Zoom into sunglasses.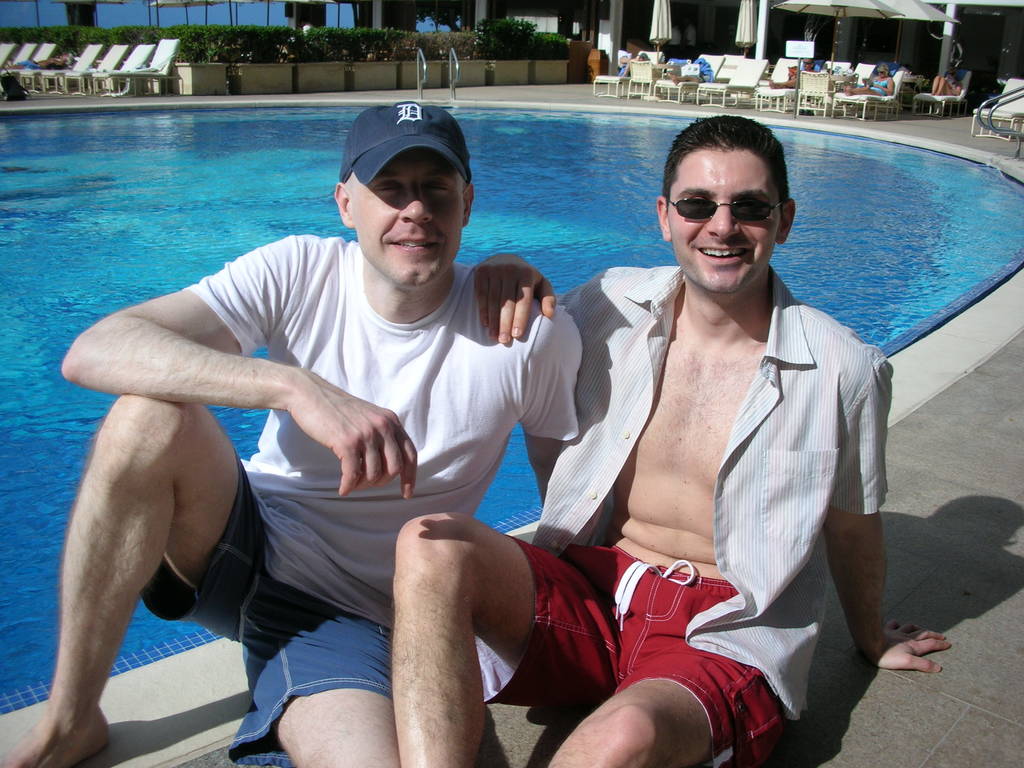
Zoom target: detection(668, 197, 783, 224).
